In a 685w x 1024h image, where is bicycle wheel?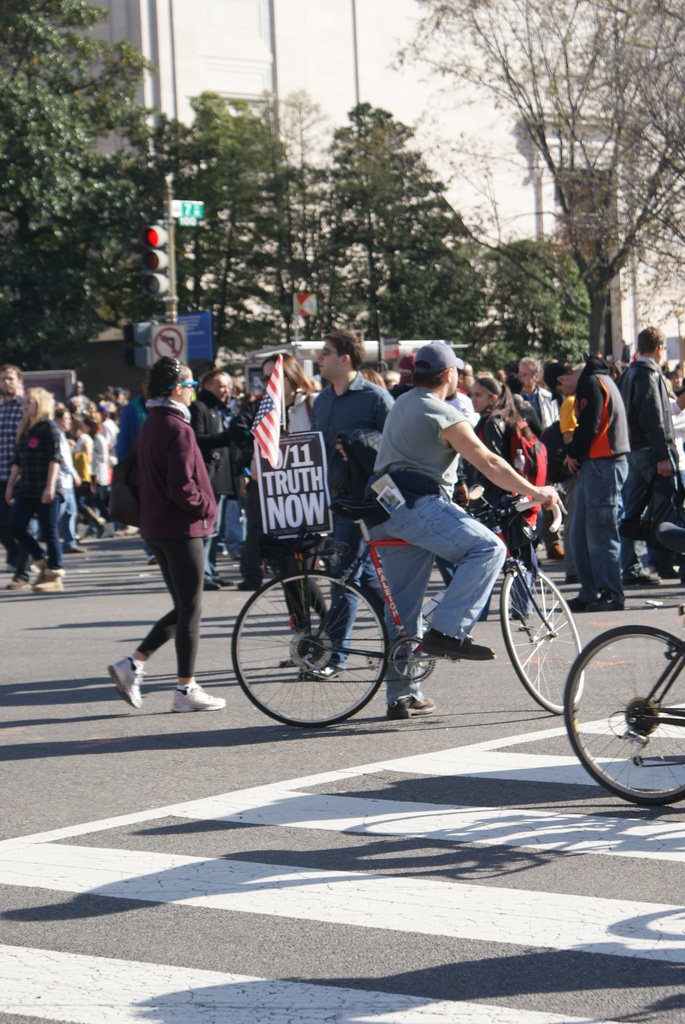
<bbox>572, 626, 682, 802</bbox>.
